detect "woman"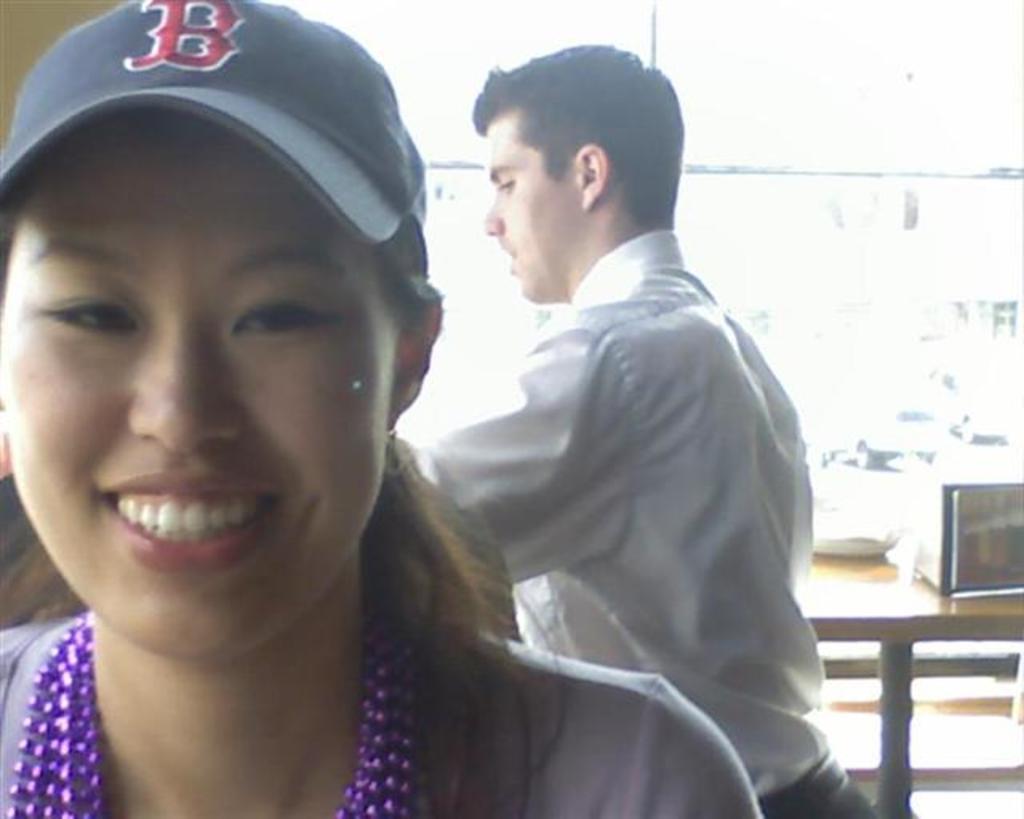
[0, 0, 768, 817]
